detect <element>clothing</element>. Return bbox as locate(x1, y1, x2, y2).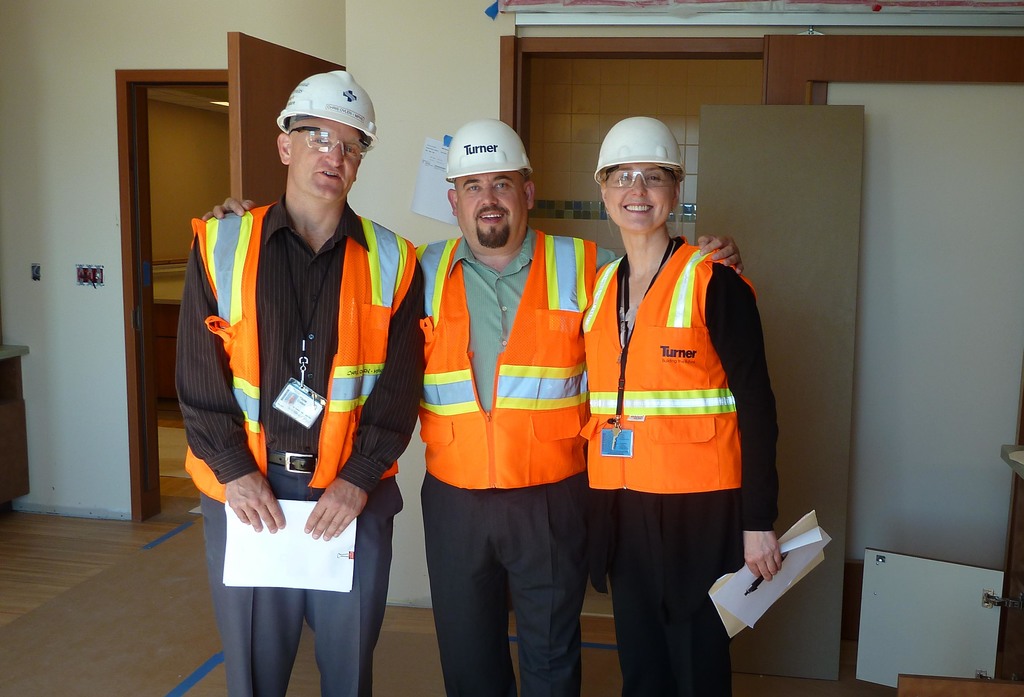
locate(412, 228, 623, 696).
